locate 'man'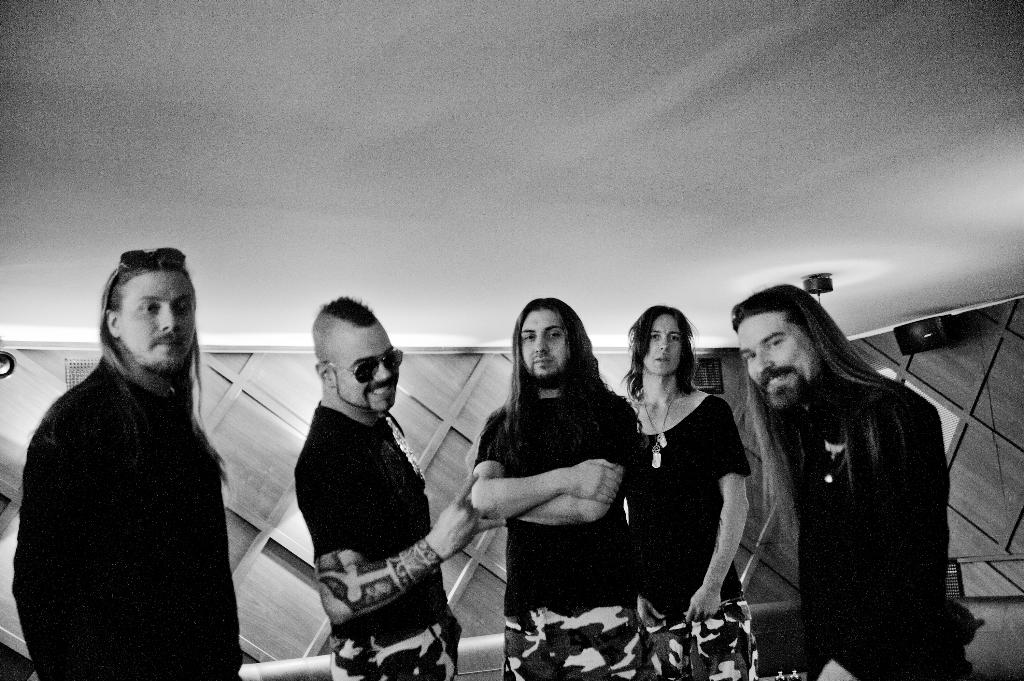
box=[476, 292, 645, 680]
